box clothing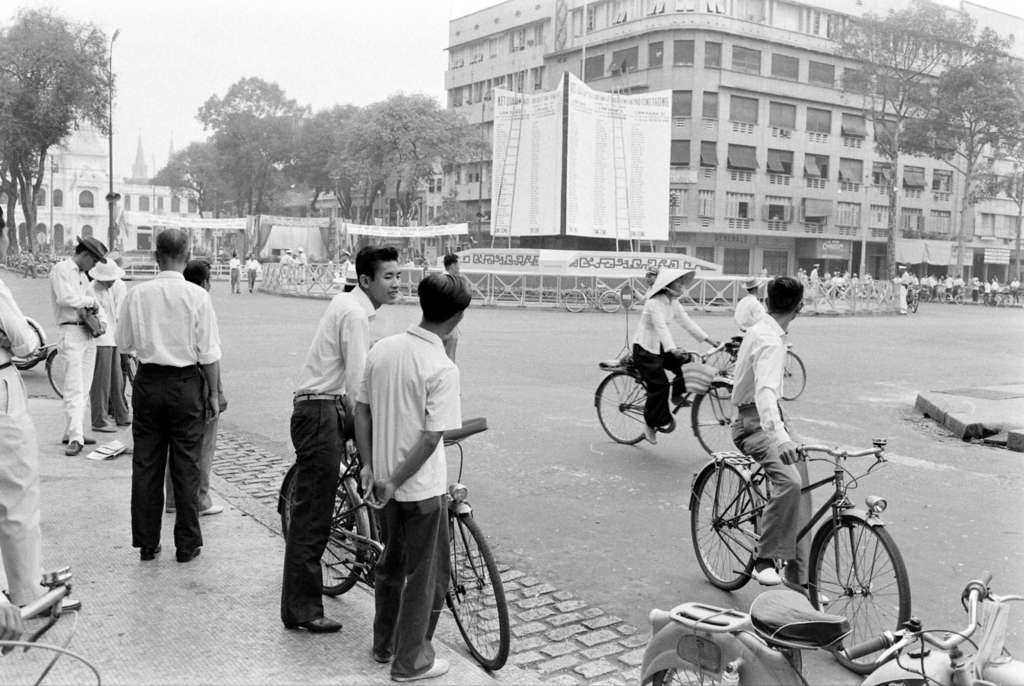
Rect(893, 267, 910, 306)
